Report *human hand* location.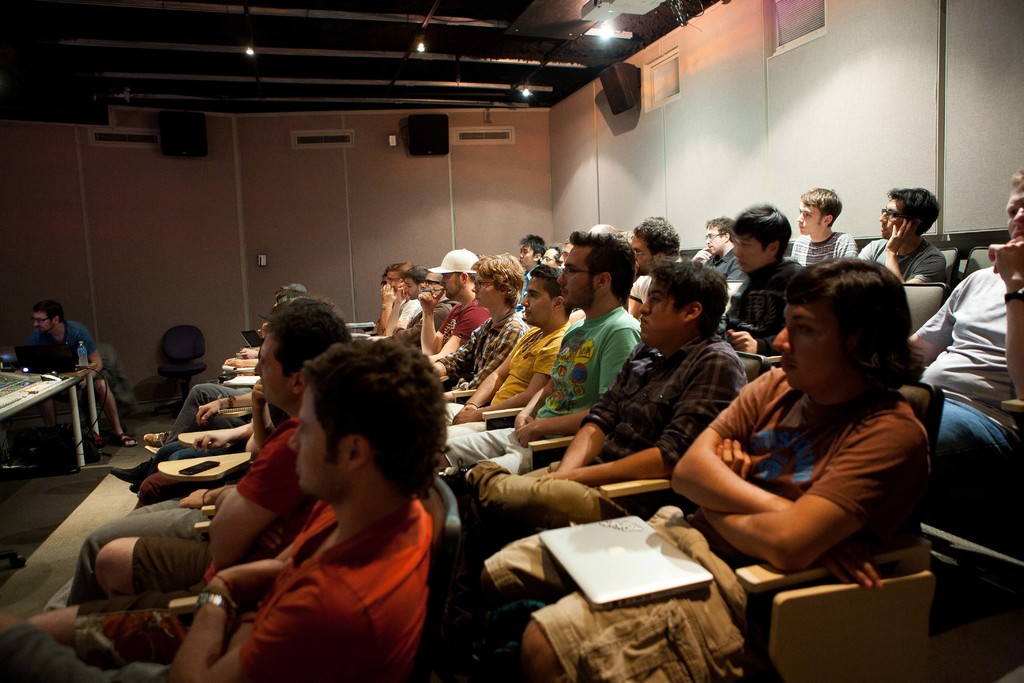
Report: 243:348:257:360.
